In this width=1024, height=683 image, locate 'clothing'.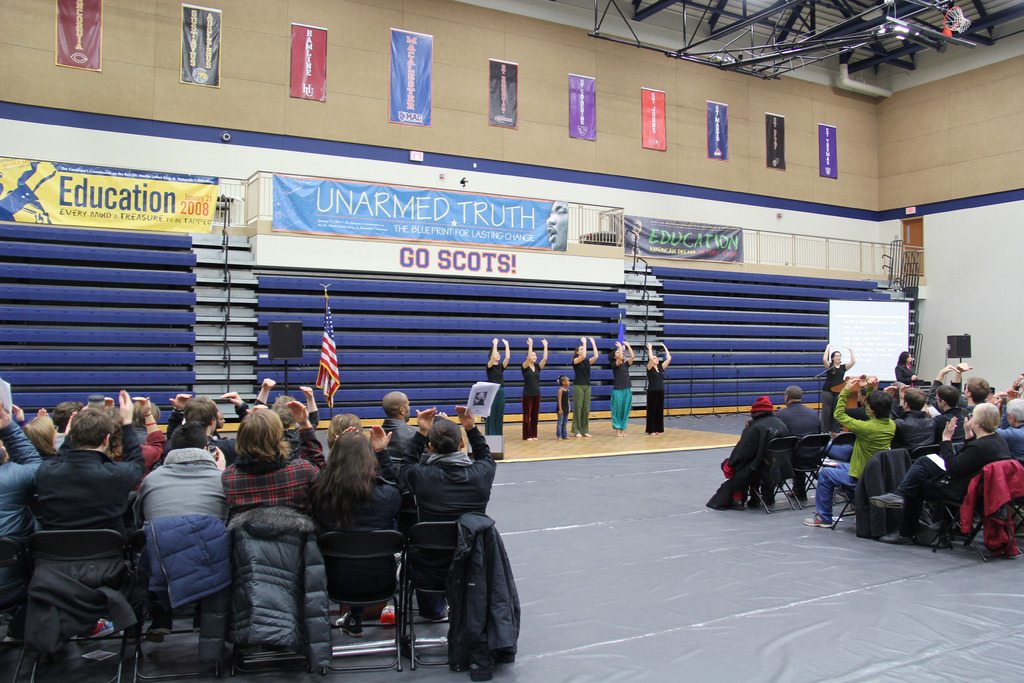
Bounding box: x1=609 y1=365 x2=635 y2=425.
